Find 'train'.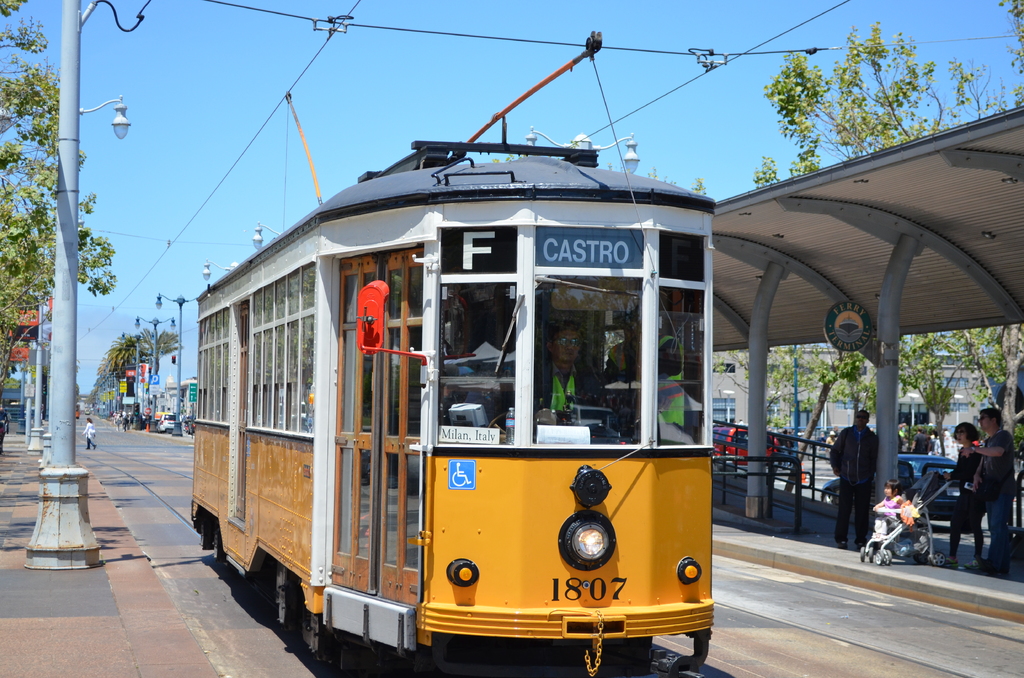
190, 31, 715, 677.
